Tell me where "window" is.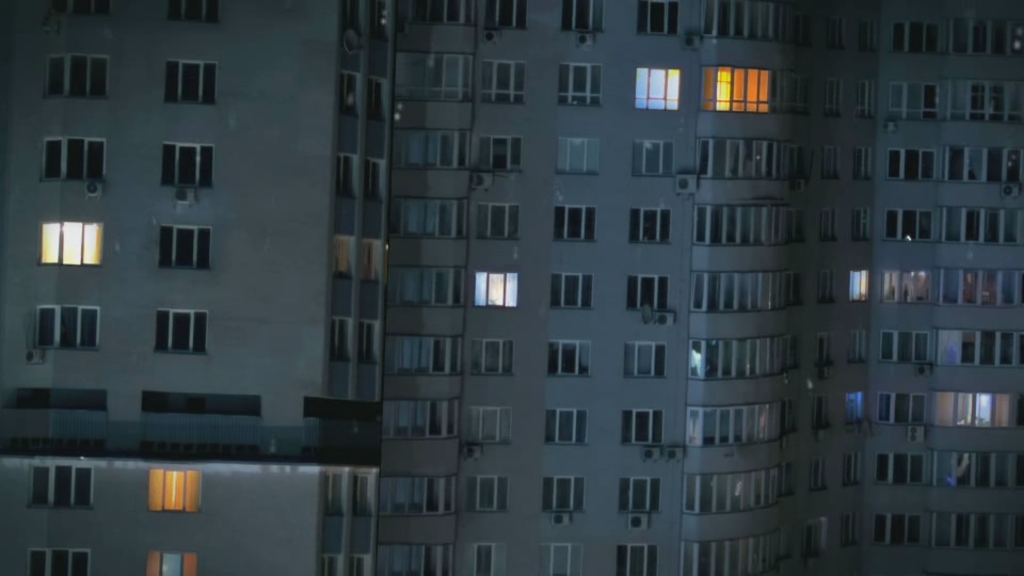
"window" is at 881, 331, 1017, 367.
